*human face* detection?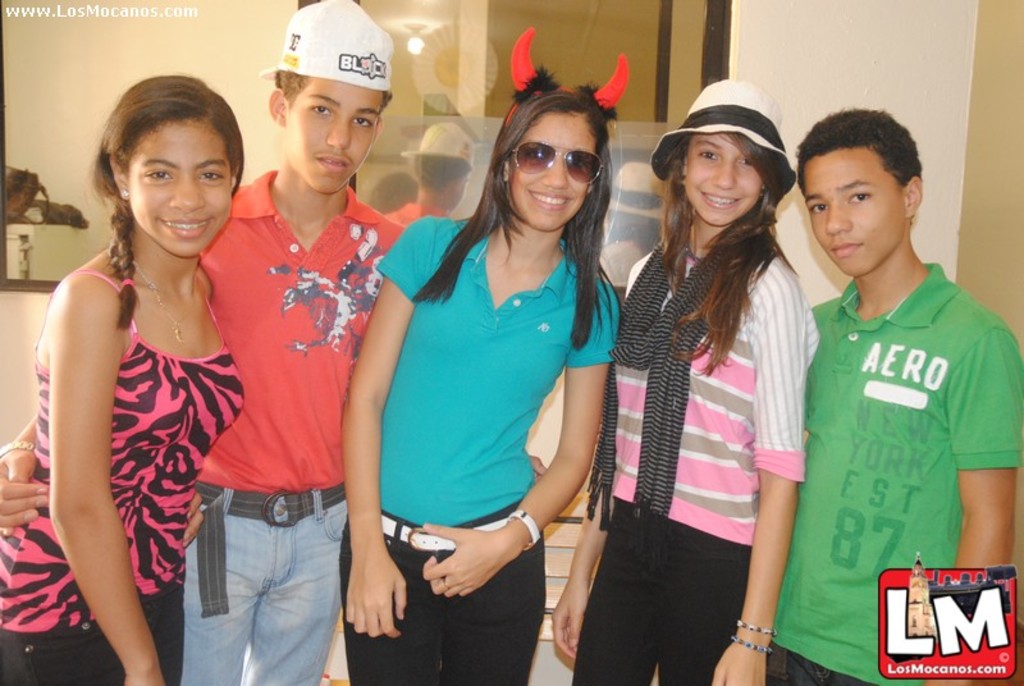
(808,151,908,266)
